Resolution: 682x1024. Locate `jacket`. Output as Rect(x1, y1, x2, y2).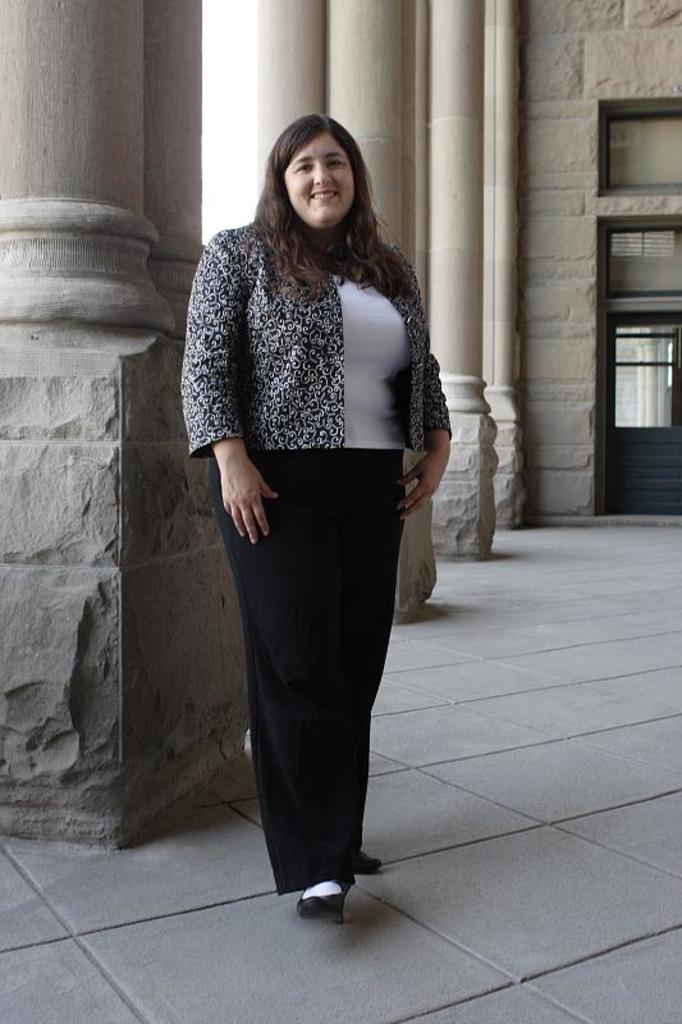
Rect(188, 220, 452, 456).
